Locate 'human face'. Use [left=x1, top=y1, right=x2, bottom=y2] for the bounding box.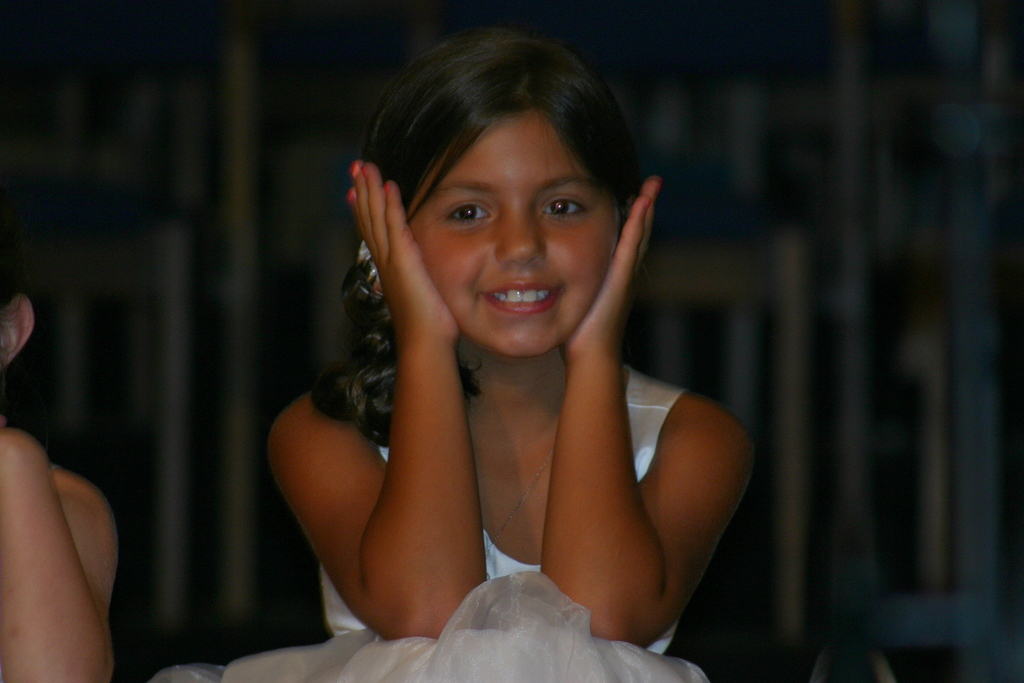
[left=416, top=111, right=631, bottom=365].
